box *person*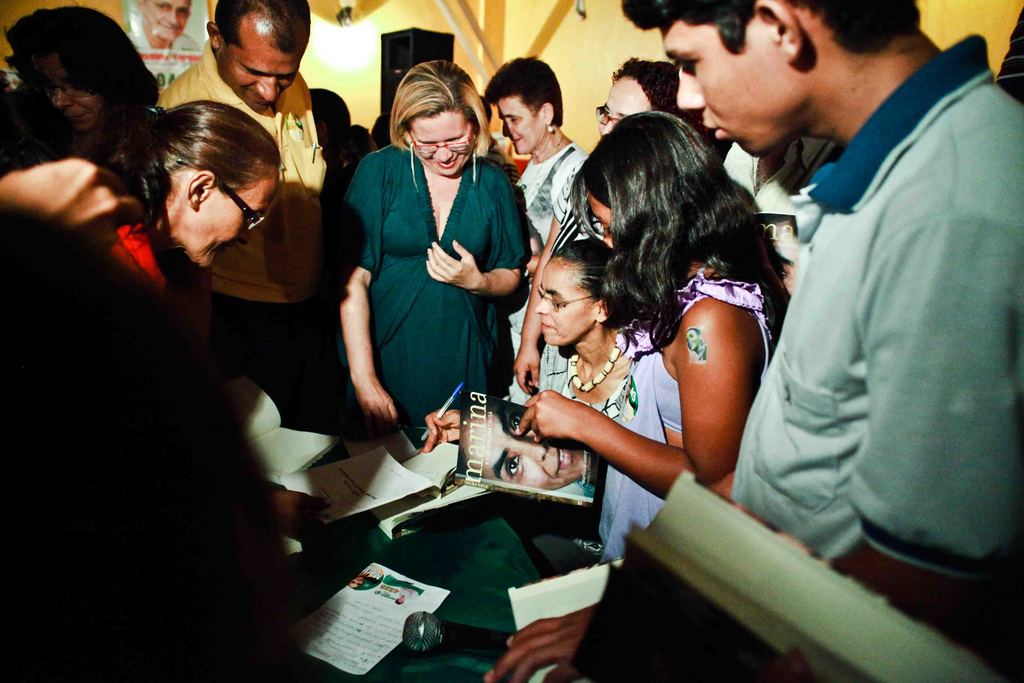
region(328, 55, 529, 515)
